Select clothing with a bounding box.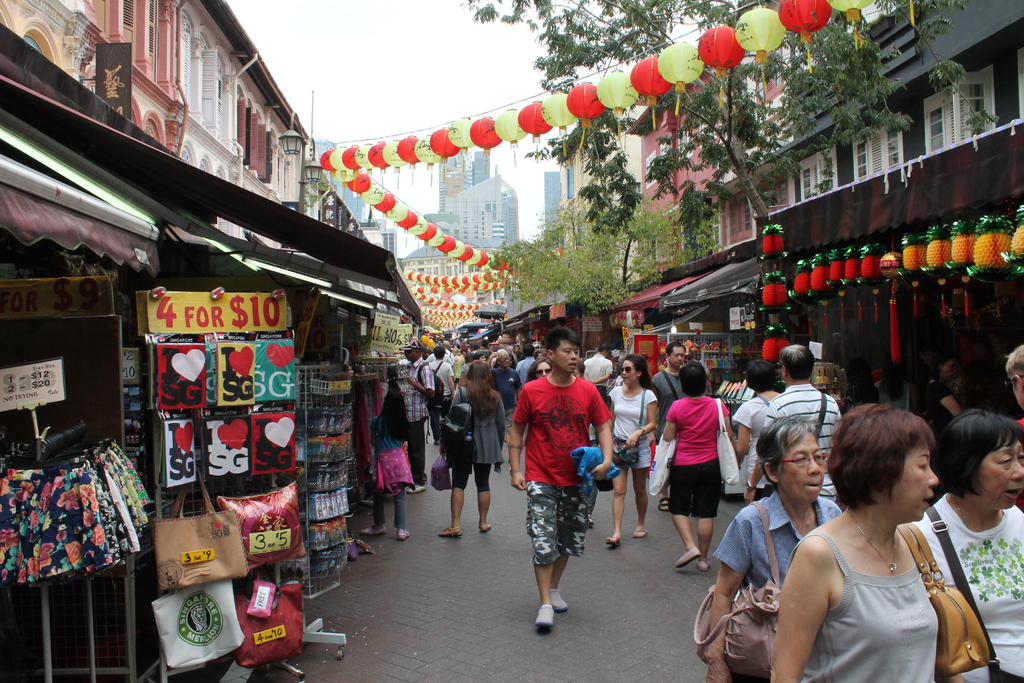
rect(513, 357, 534, 387).
